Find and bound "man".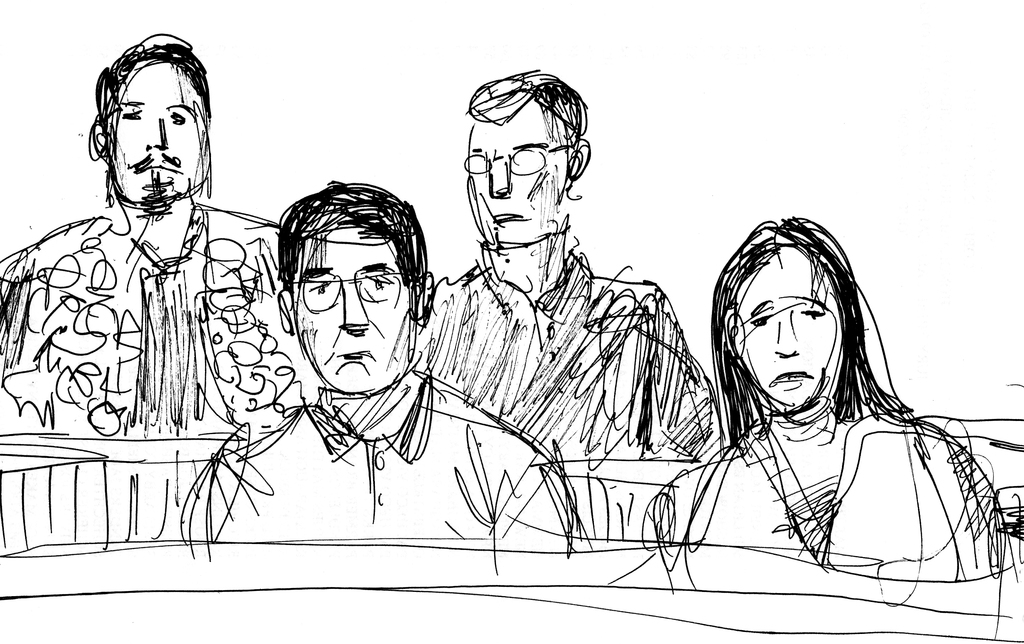
Bound: [left=20, top=66, right=282, bottom=541].
